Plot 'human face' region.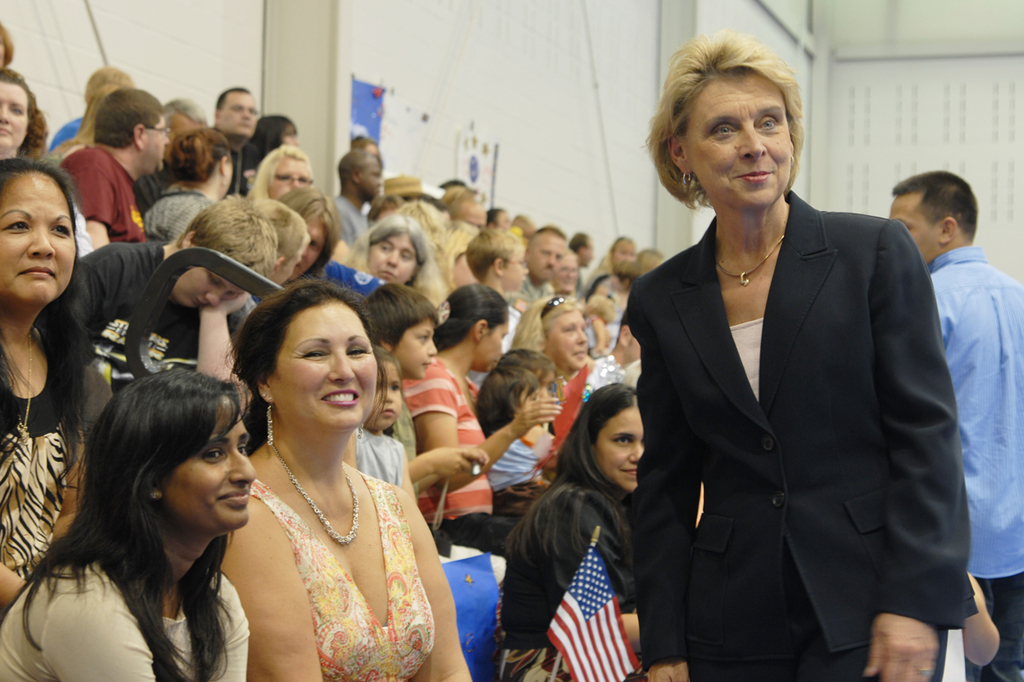
Plotted at Rect(546, 307, 594, 367).
